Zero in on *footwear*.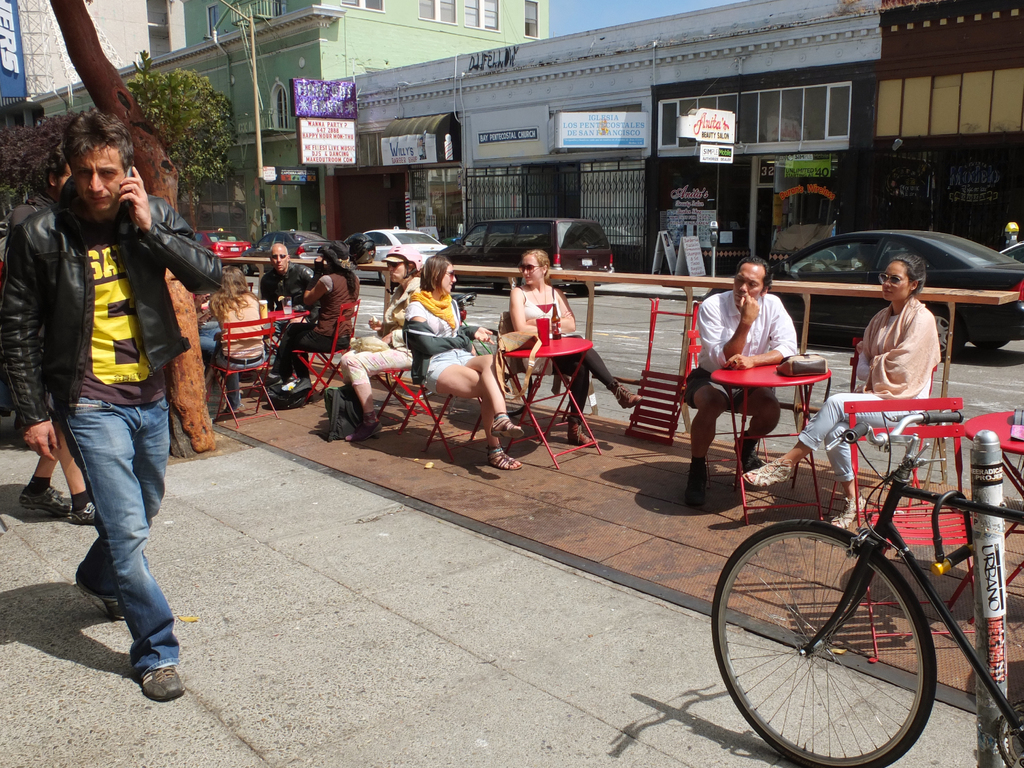
Zeroed in: locate(483, 447, 526, 472).
